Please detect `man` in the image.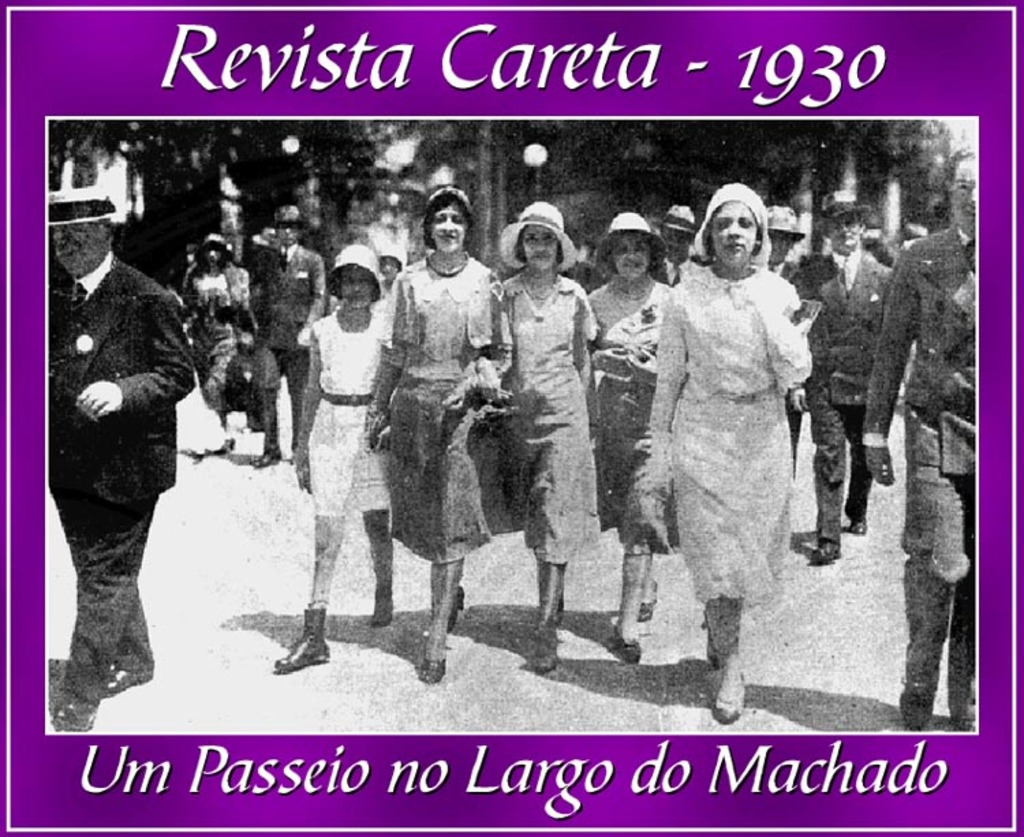
662,199,699,284.
